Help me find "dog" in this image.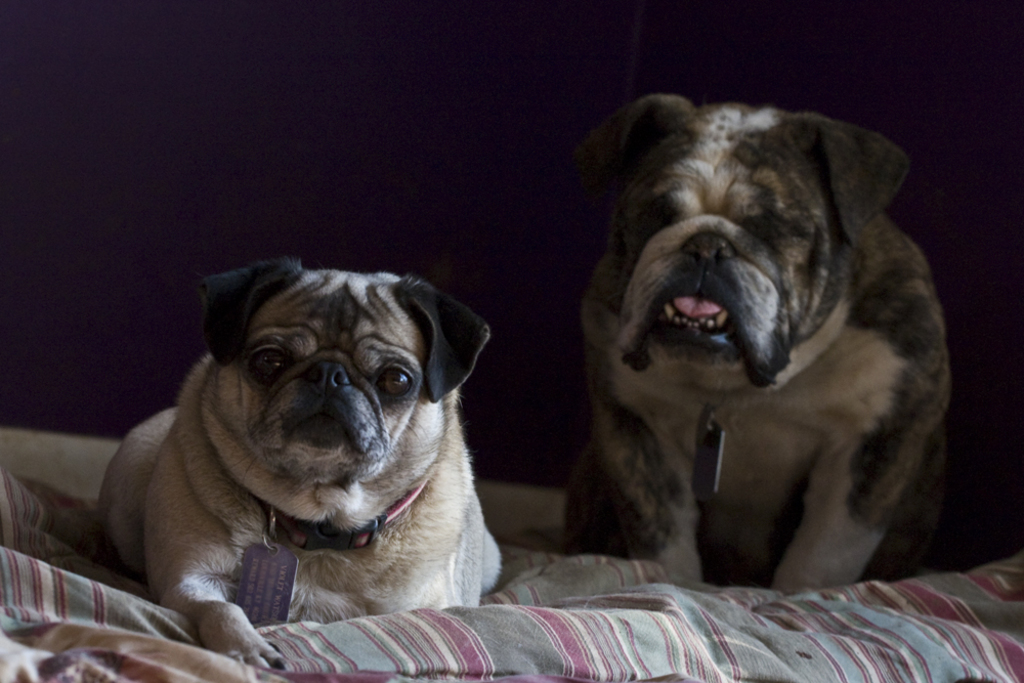
Found it: (558, 94, 952, 598).
